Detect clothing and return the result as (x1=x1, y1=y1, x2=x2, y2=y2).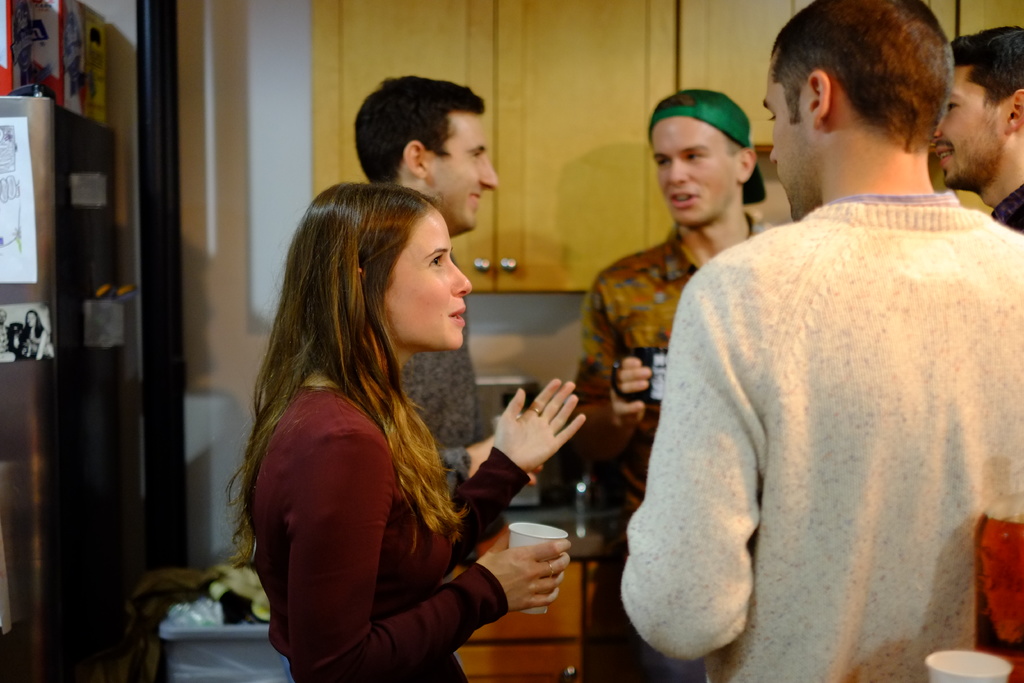
(x1=258, y1=366, x2=535, y2=682).
